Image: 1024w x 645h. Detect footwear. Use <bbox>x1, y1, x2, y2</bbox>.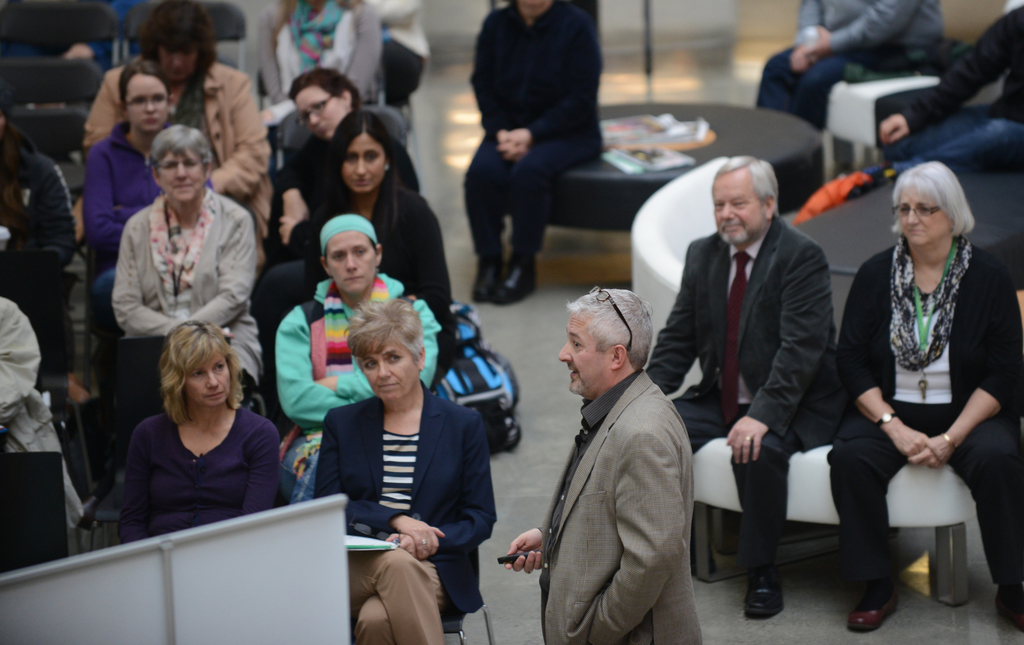
<bbox>990, 578, 1023, 633</bbox>.
